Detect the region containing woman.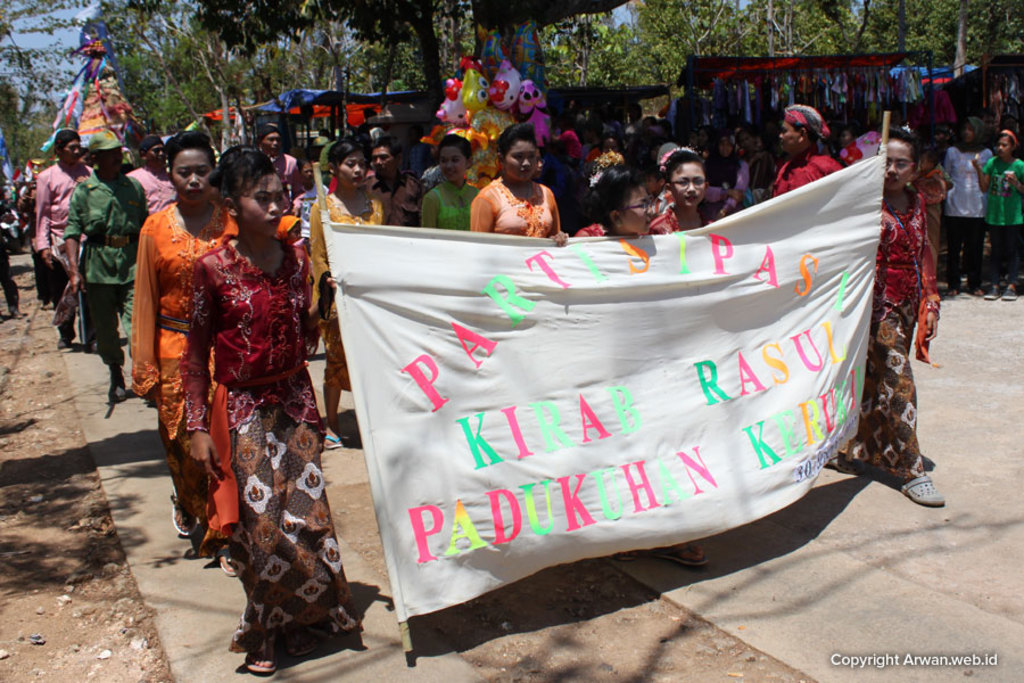
BBox(421, 129, 489, 240).
